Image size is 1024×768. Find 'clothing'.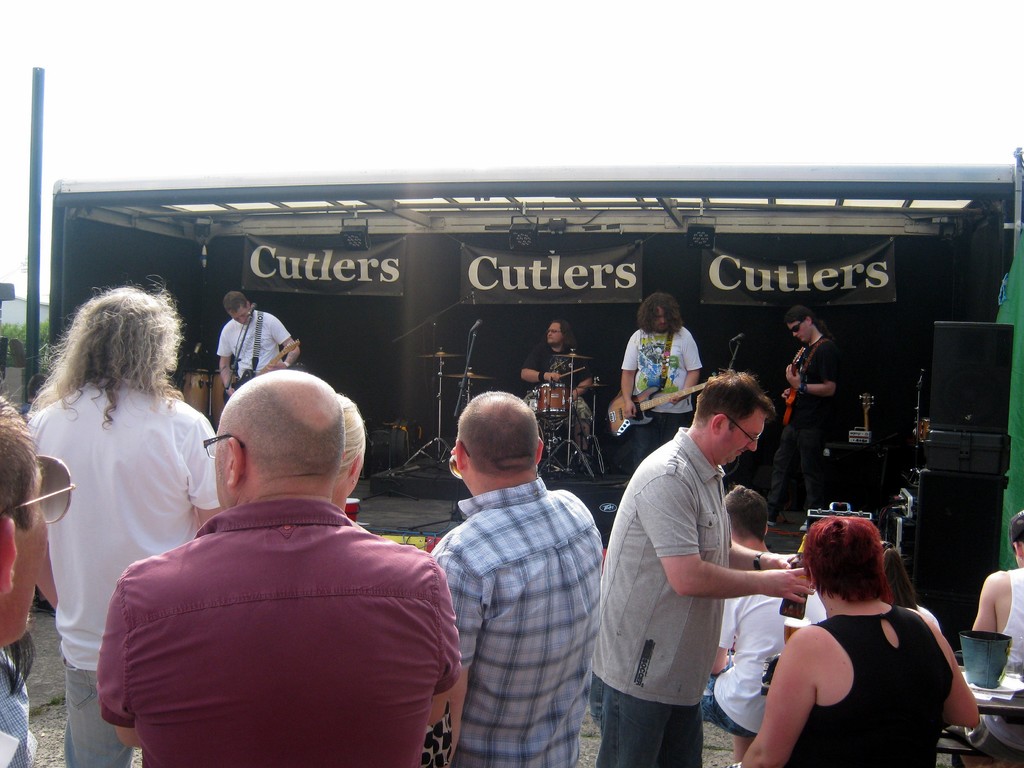
crop(216, 304, 294, 378).
